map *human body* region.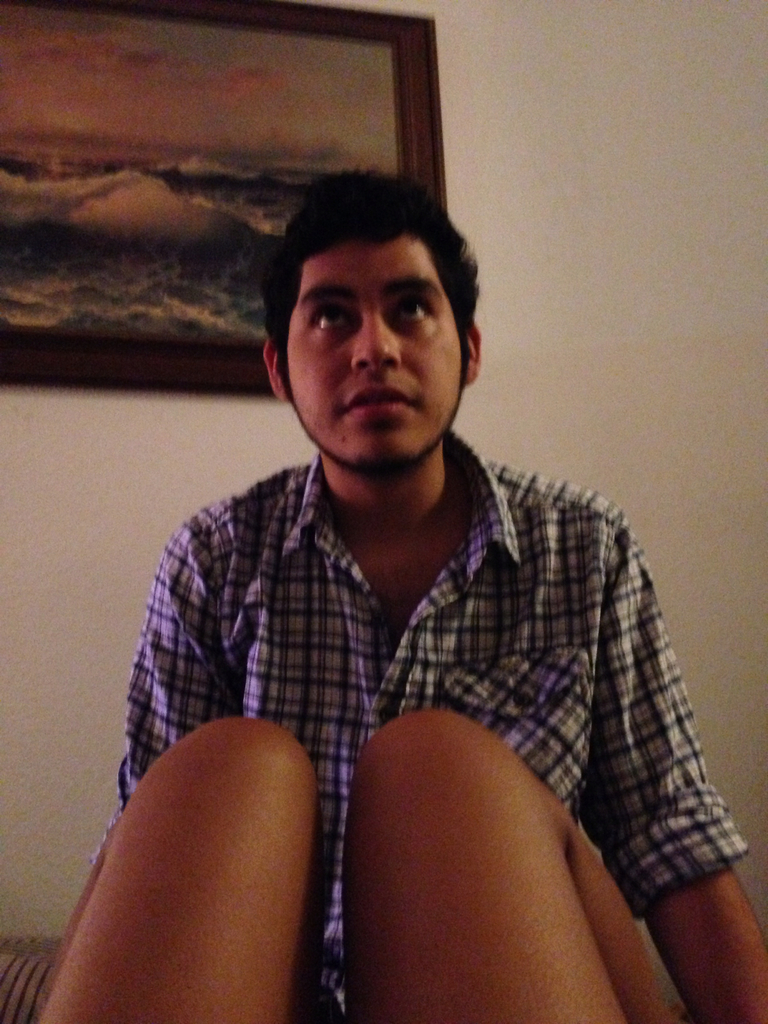
Mapped to detection(34, 159, 767, 1023).
